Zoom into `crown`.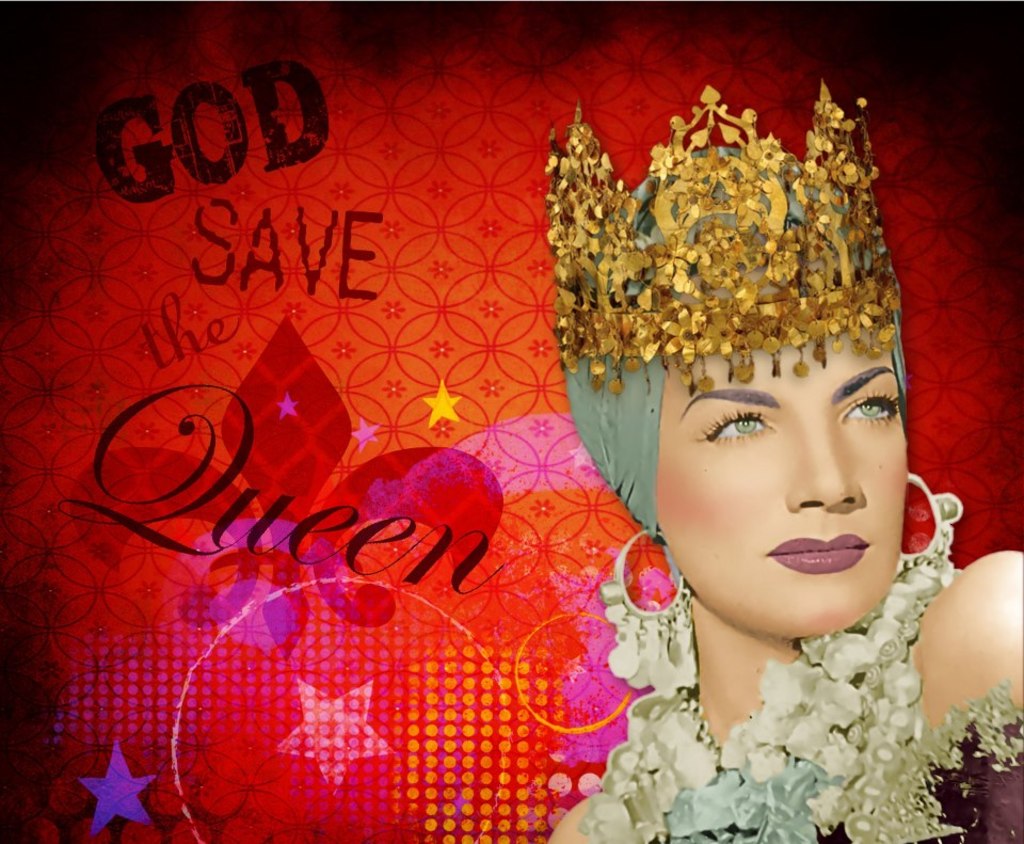
Zoom target: box(542, 74, 907, 397).
